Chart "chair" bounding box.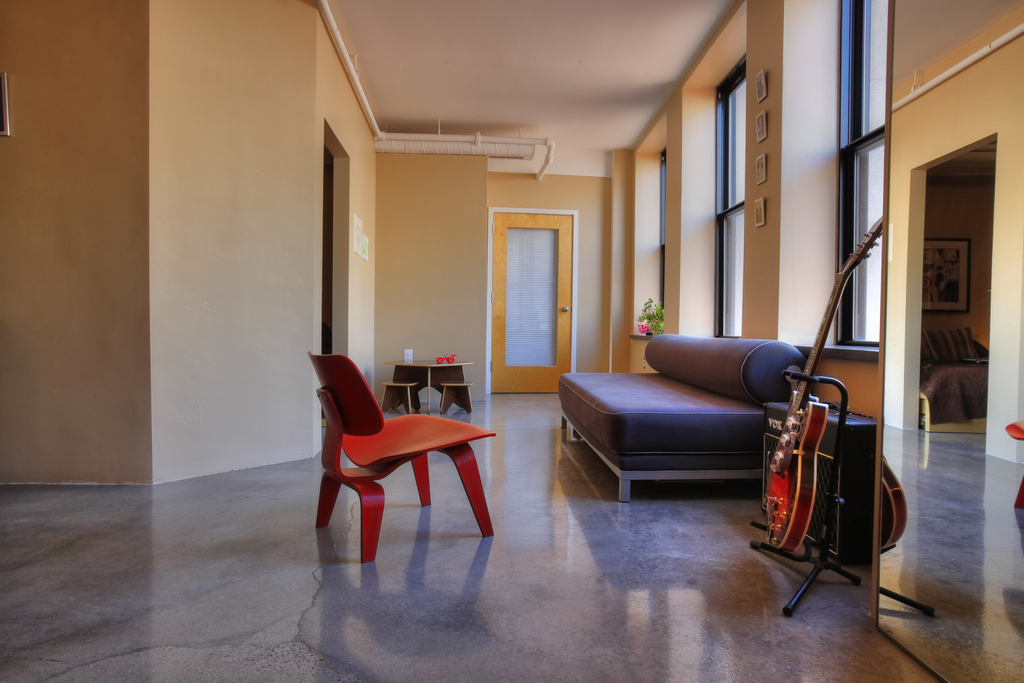
Charted: Rect(302, 336, 504, 580).
